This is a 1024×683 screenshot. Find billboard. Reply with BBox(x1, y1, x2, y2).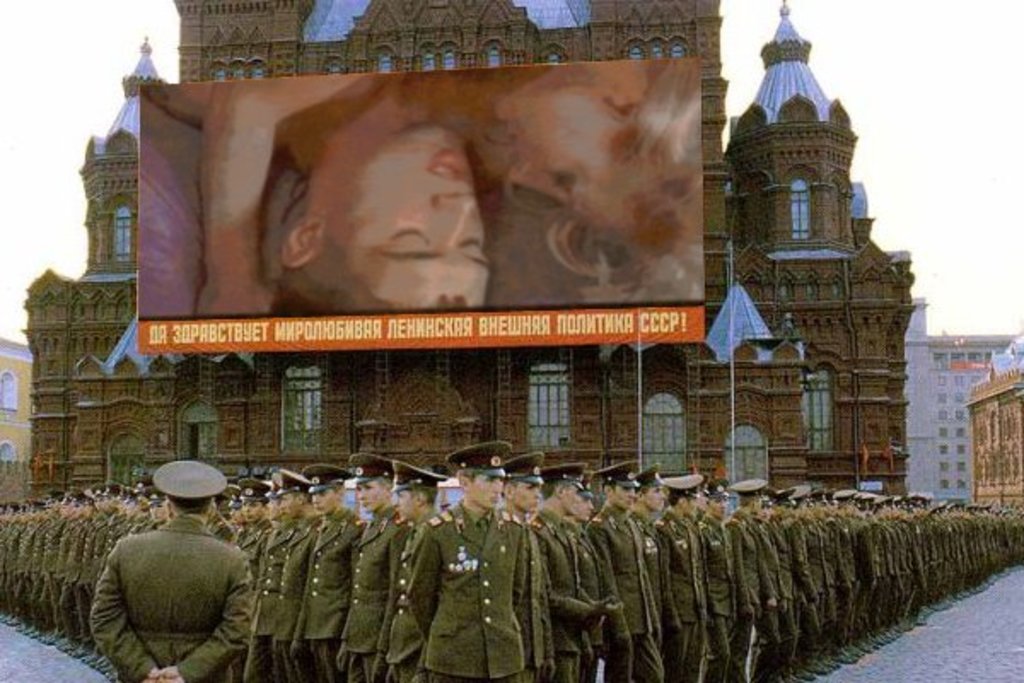
BBox(140, 70, 700, 321).
